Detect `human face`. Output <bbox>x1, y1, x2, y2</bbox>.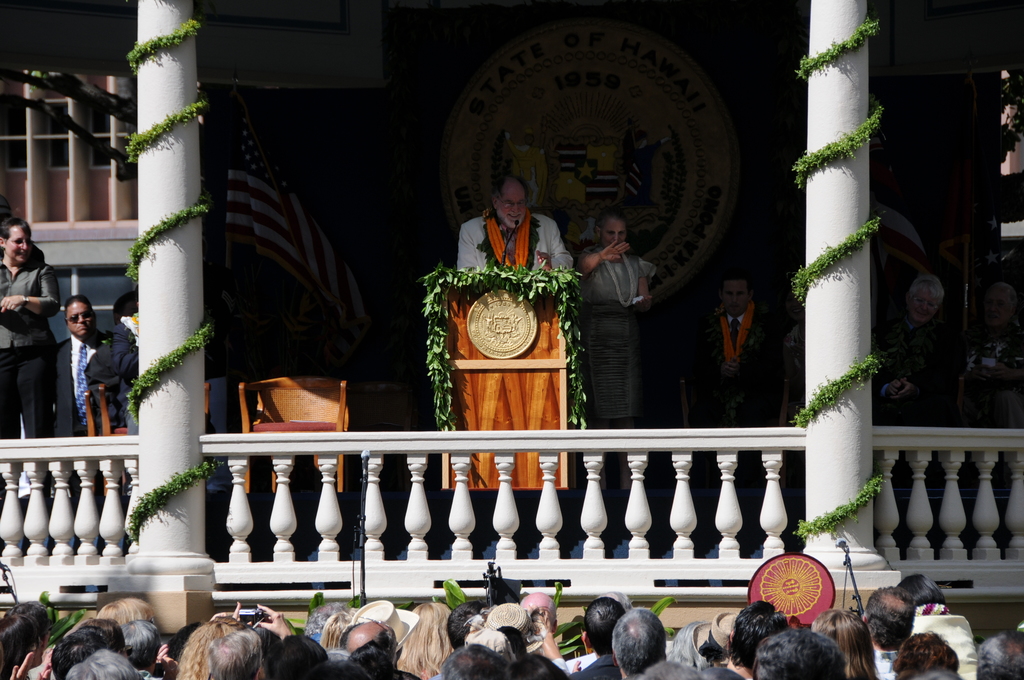
<bbox>499, 186, 526, 227</bbox>.
